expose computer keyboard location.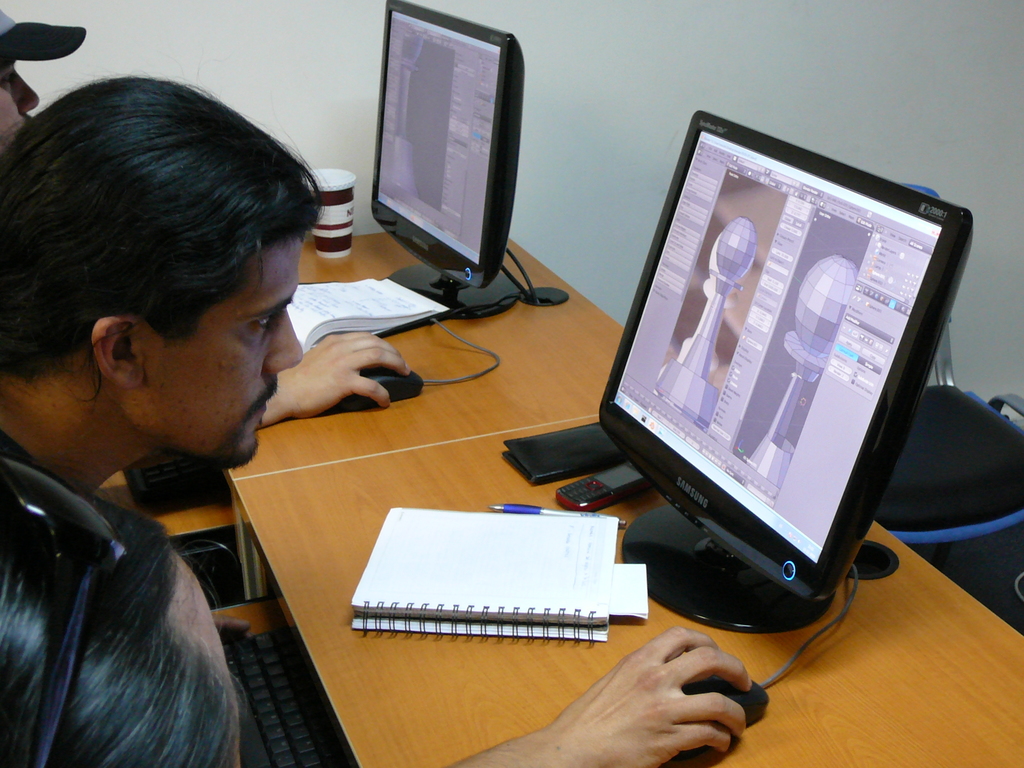
Exposed at rect(120, 452, 230, 508).
